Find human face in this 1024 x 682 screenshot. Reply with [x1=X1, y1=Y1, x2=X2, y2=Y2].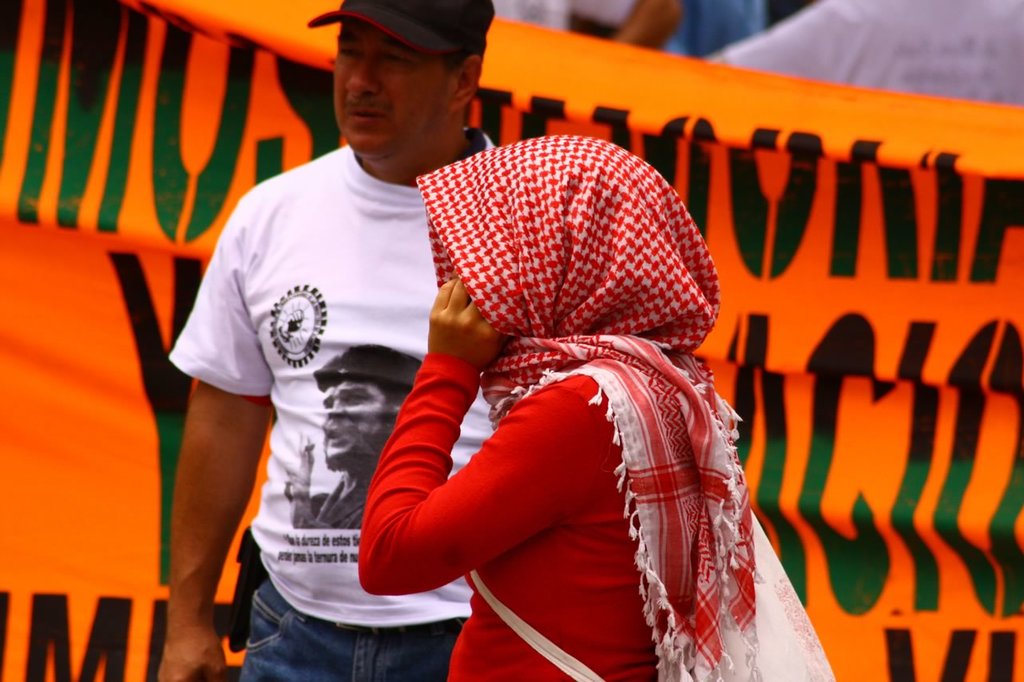
[x1=335, y1=22, x2=446, y2=159].
